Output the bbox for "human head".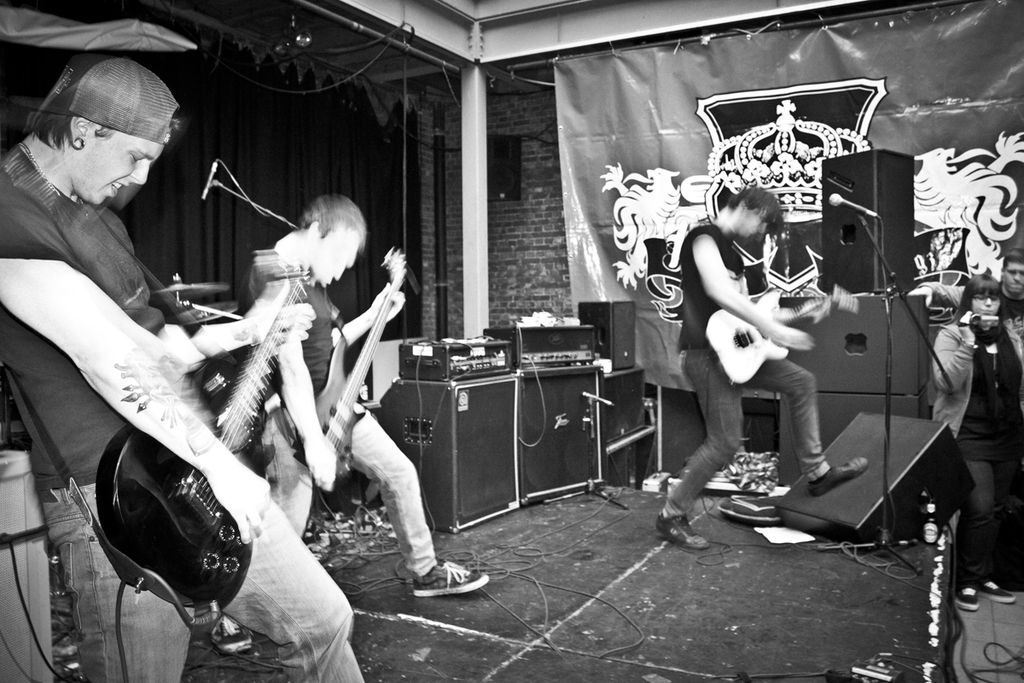
[1000, 248, 1023, 296].
